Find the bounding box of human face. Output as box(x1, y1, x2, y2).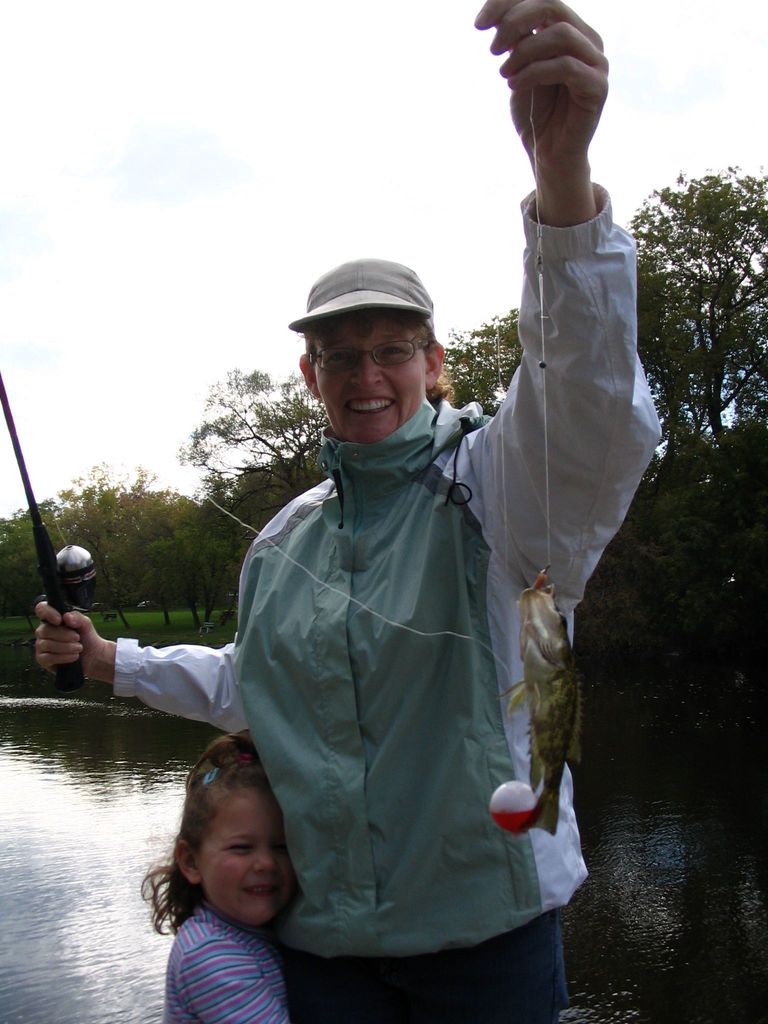
box(307, 316, 419, 438).
